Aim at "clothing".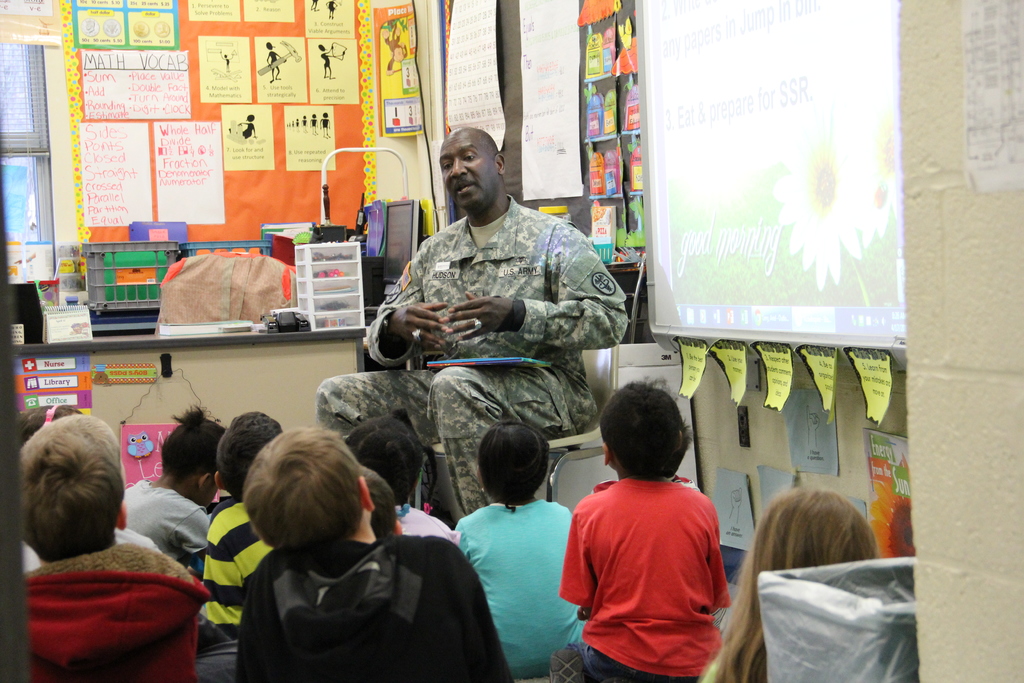
Aimed at 26, 539, 215, 682.
